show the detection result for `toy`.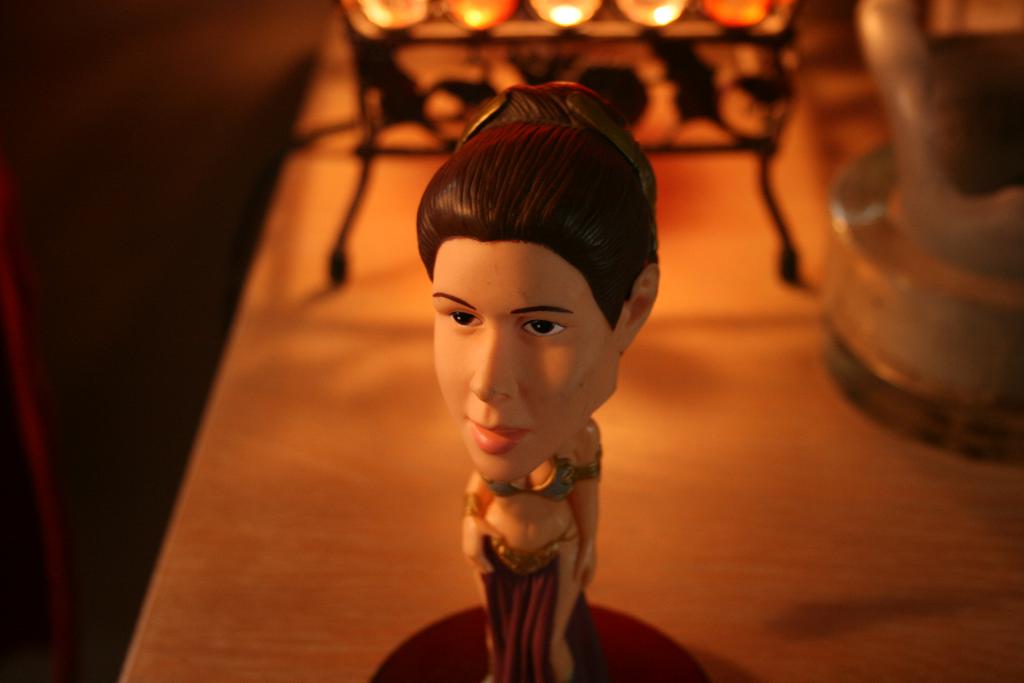
(left=404, top=89, right=675, bottom=682).
